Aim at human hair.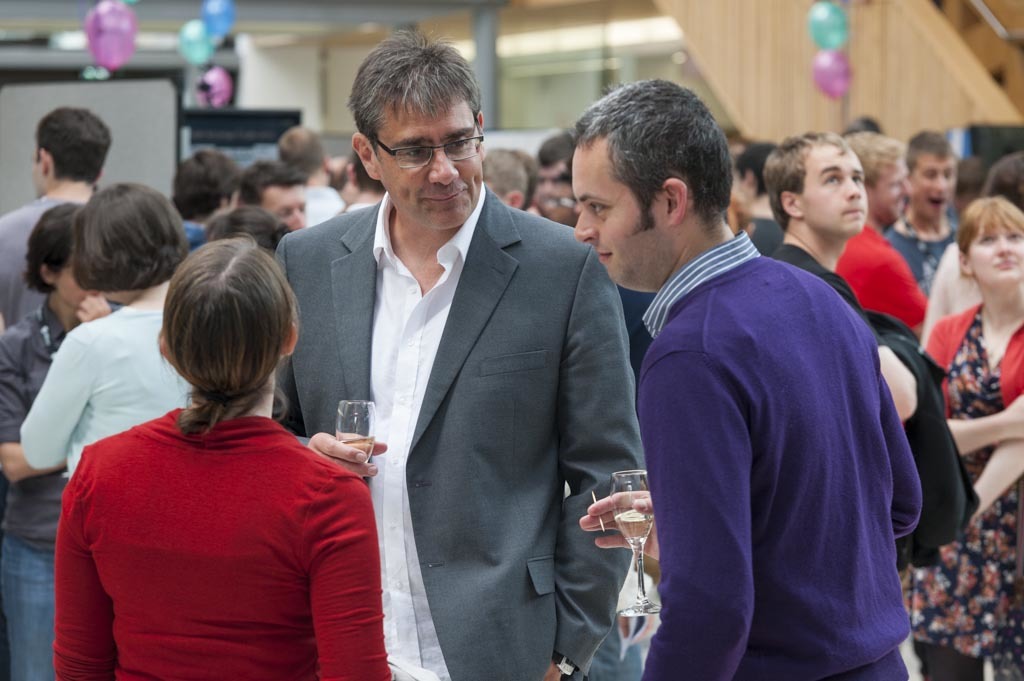
Aimed at (570, 74, 732, 232).
